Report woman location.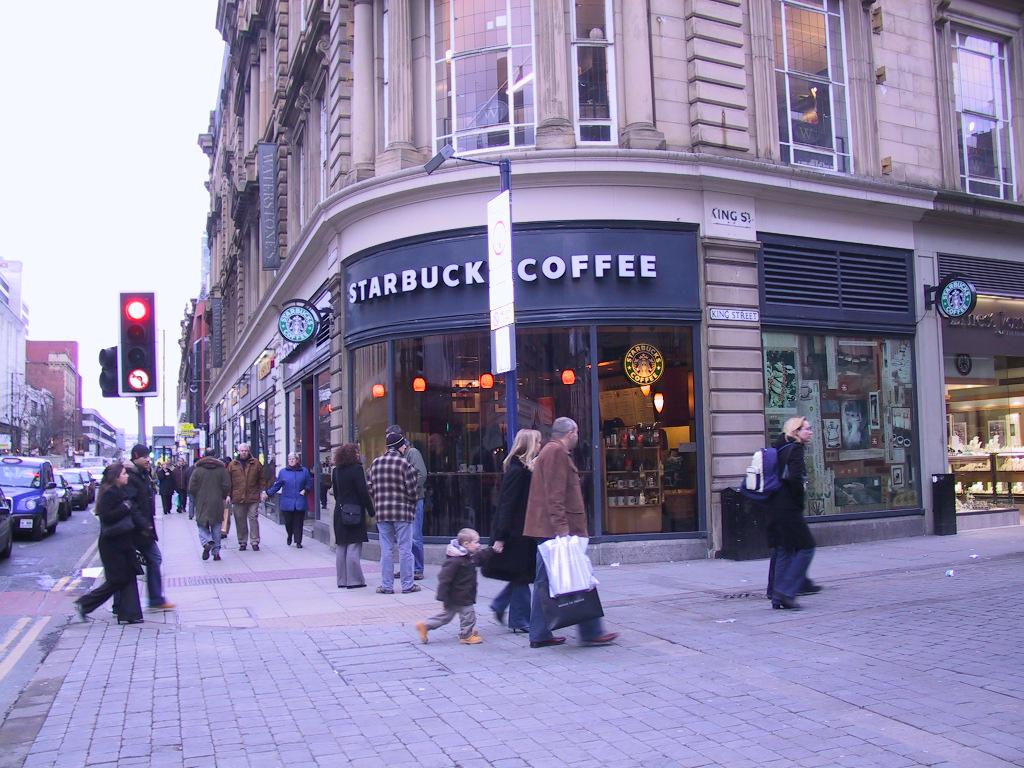
Report: (left=733, top=408, right=823, bottom=614).
